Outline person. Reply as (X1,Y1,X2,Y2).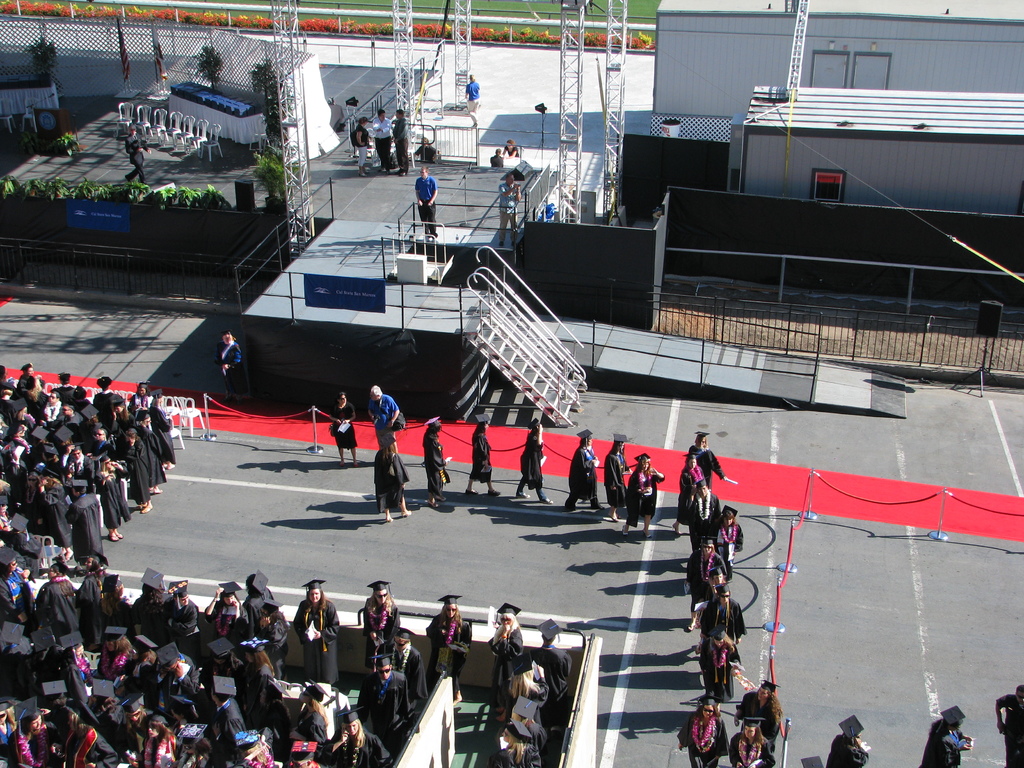
(706,582,749,634).
